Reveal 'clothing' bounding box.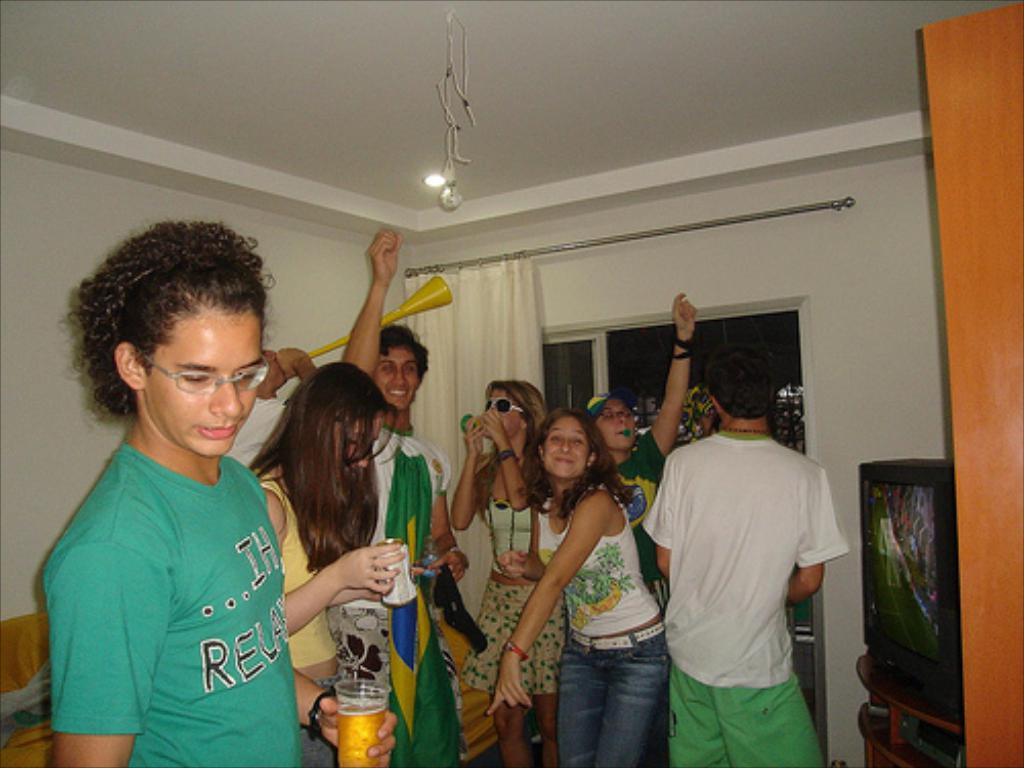
Revealed: (461,483,555,694).
